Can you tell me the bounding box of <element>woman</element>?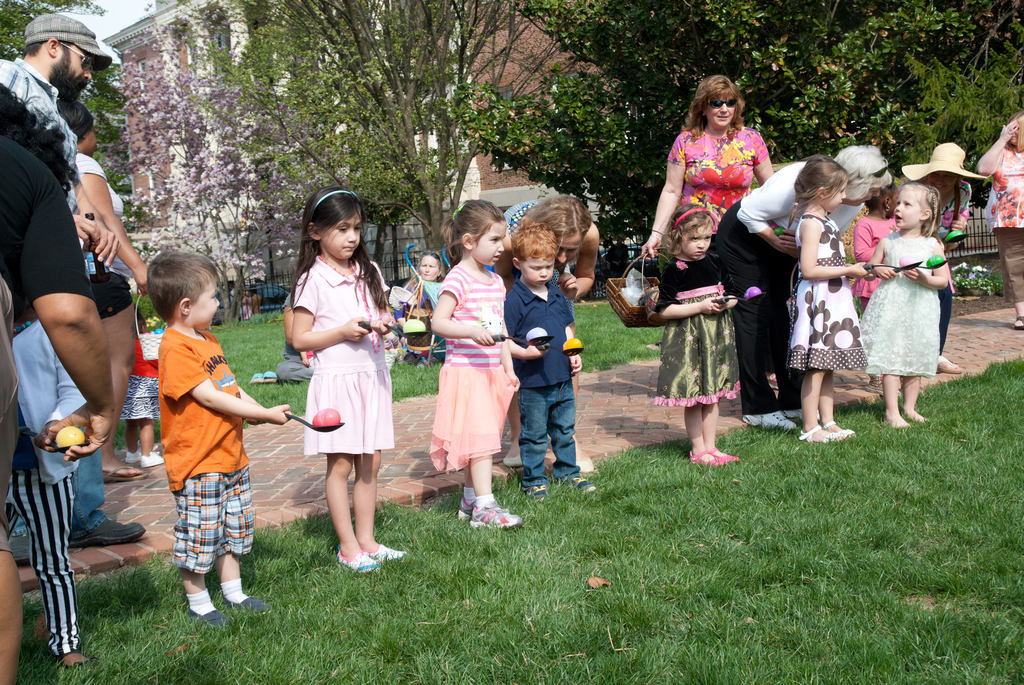
[left=484, top=193, right=600, bottom=473].
